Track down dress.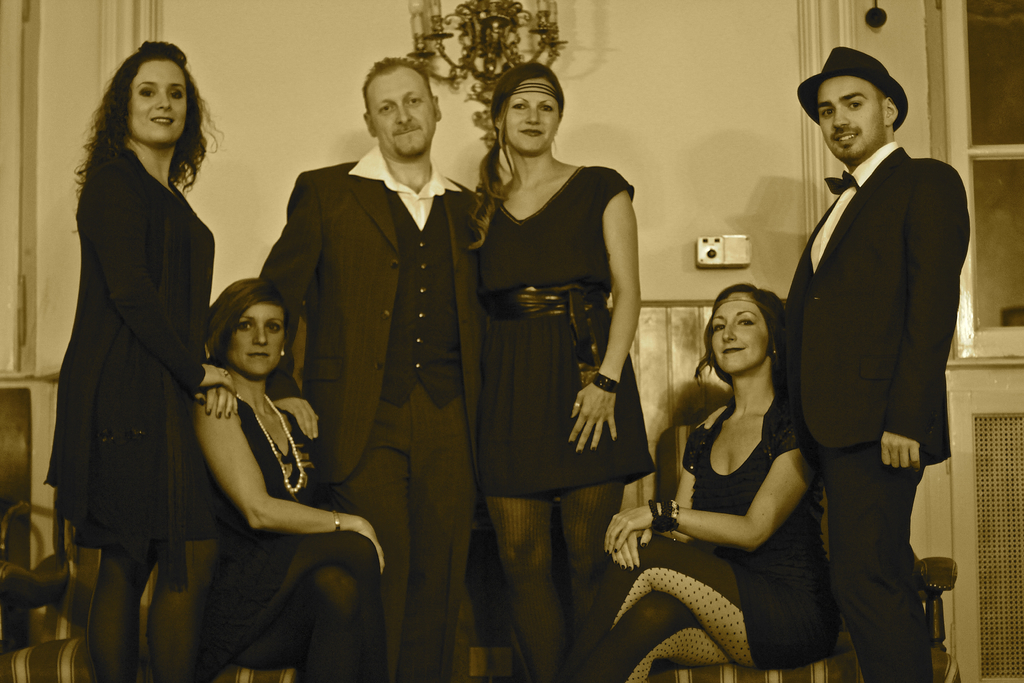
Tracked to [200, 393, 316, 682].
